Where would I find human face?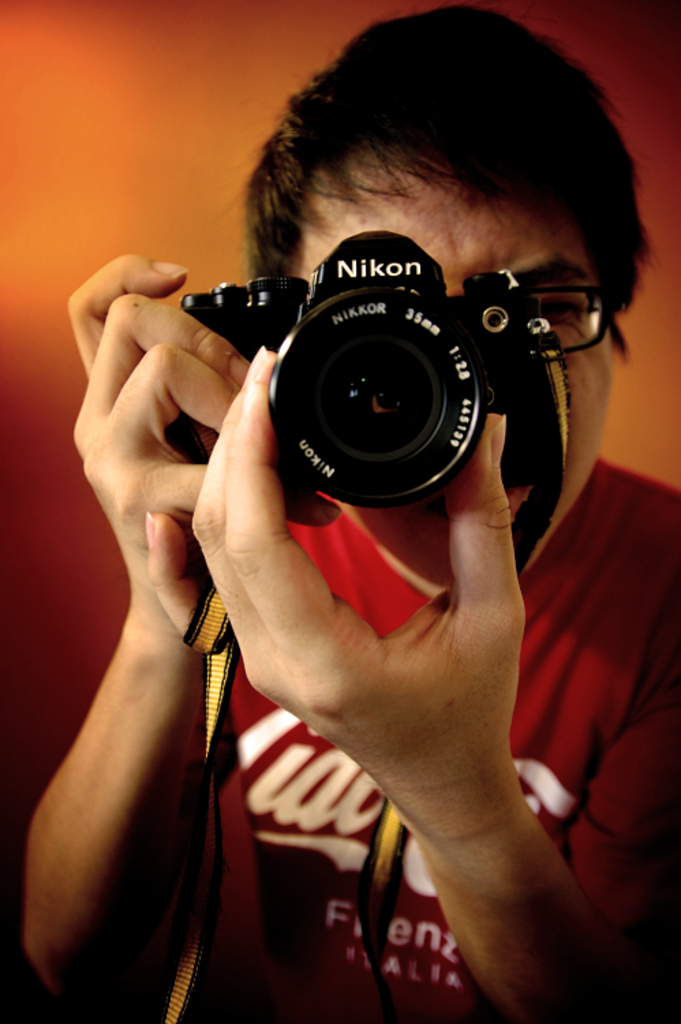
At box(296, 171, 614, 605).
